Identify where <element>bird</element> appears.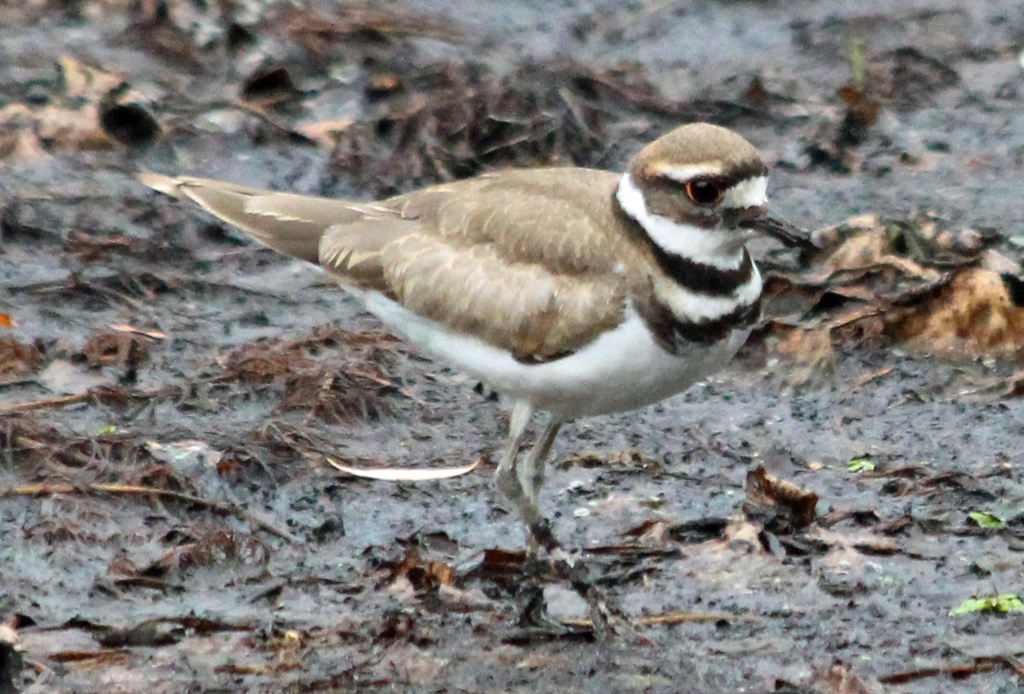
Appears at 159,133,843,550.
